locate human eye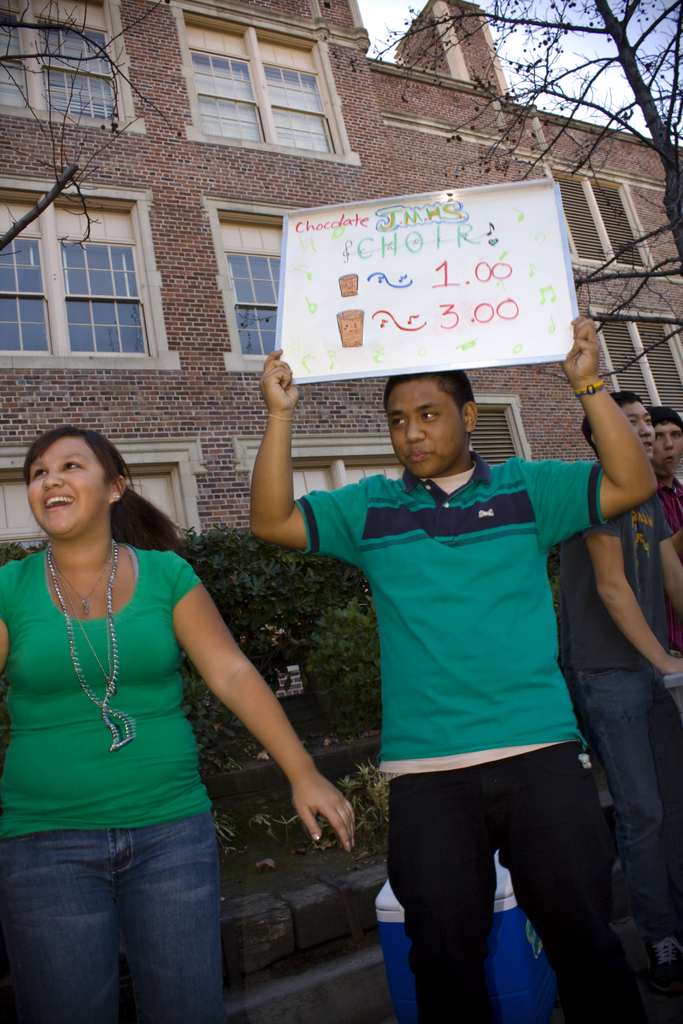
[left=420, top=409, right=441, bottom=423]
